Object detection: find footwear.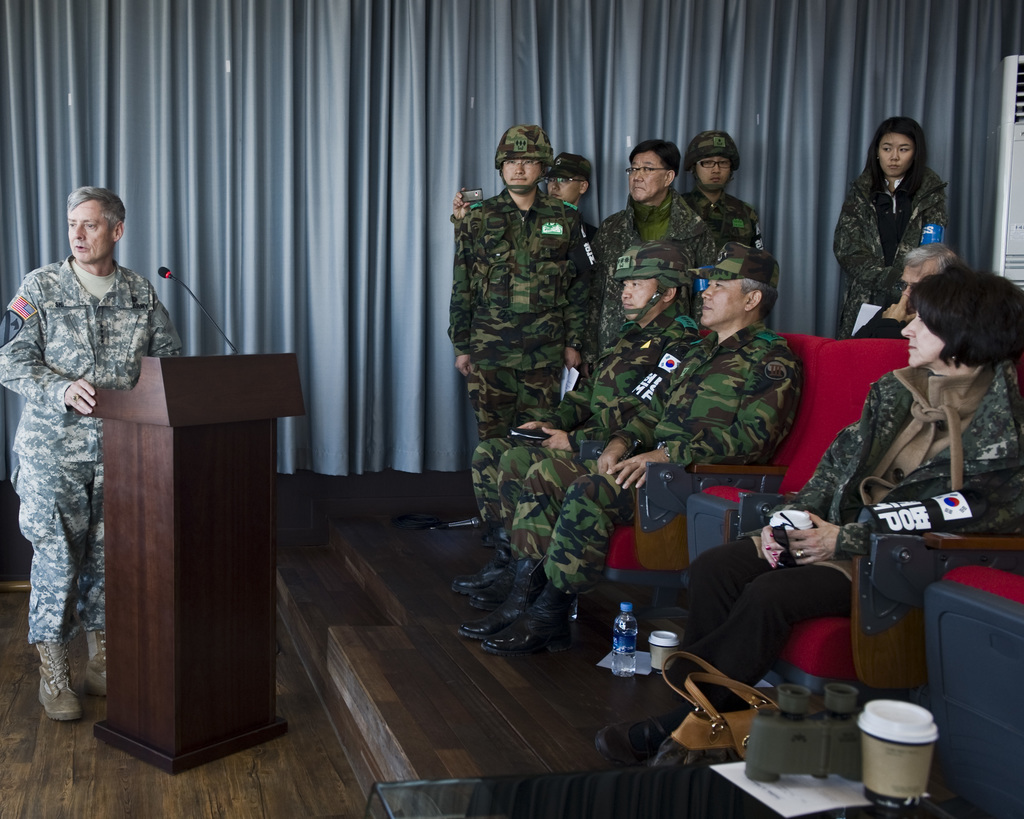
(86, 620, 111, 699).
